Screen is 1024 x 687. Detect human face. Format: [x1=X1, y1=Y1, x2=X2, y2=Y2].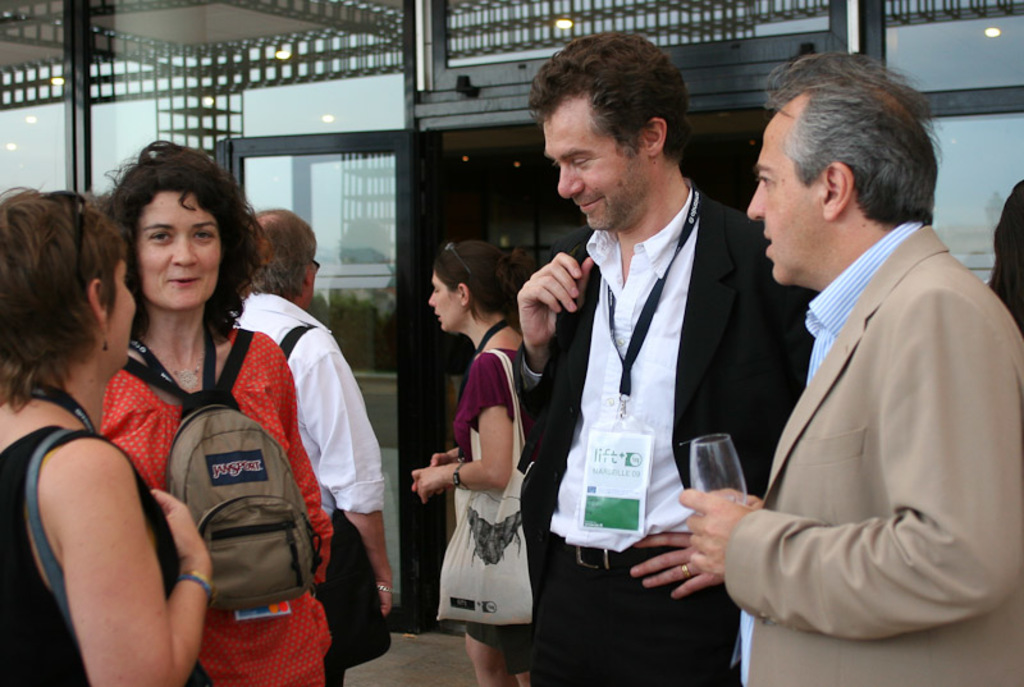
[x1=425, y1=270, x2=461, y2=326].
